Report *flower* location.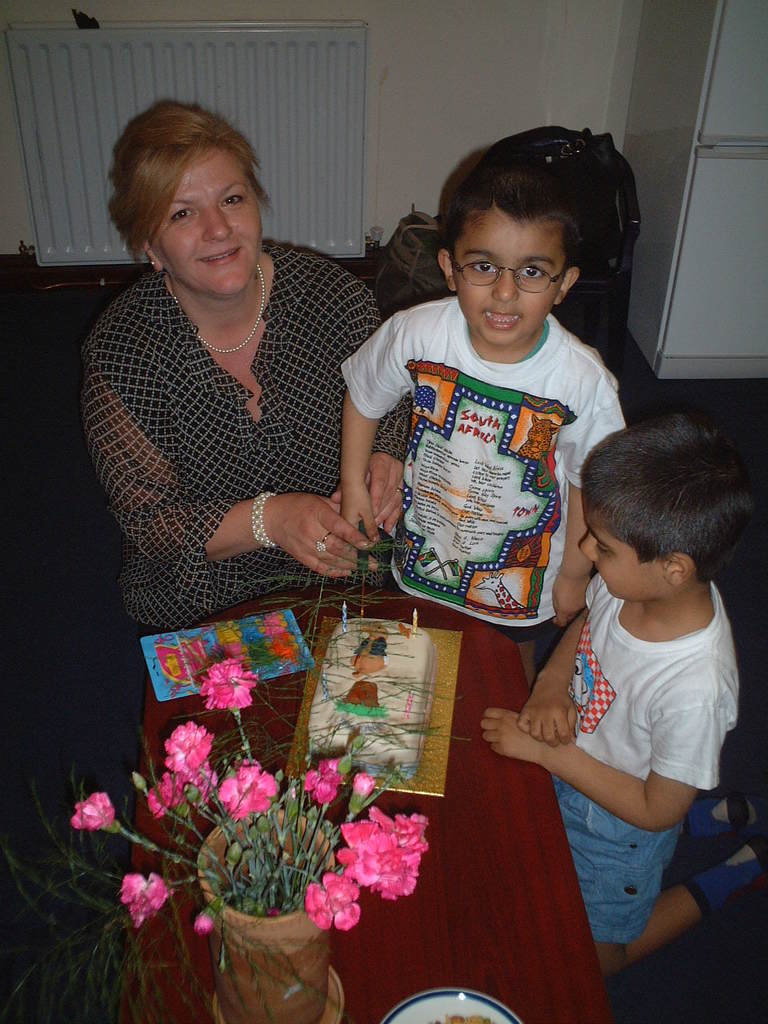
Report: 190:913:209:938.
